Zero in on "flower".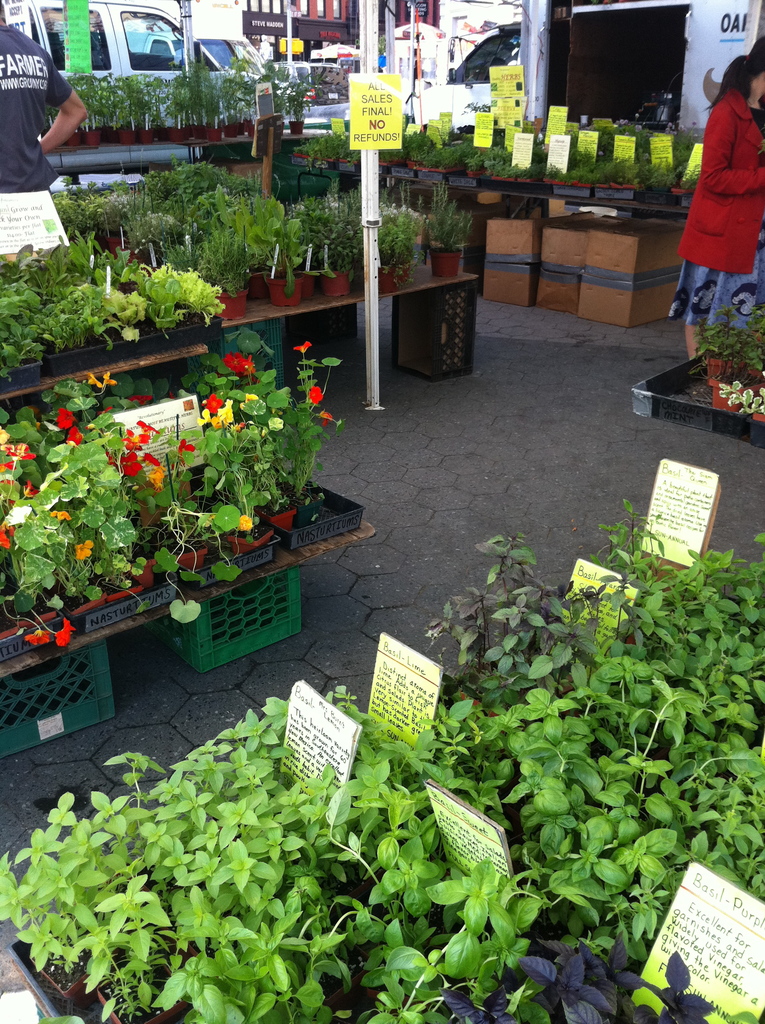
Zeroed in: Rect(143, 458, 167, 488).
